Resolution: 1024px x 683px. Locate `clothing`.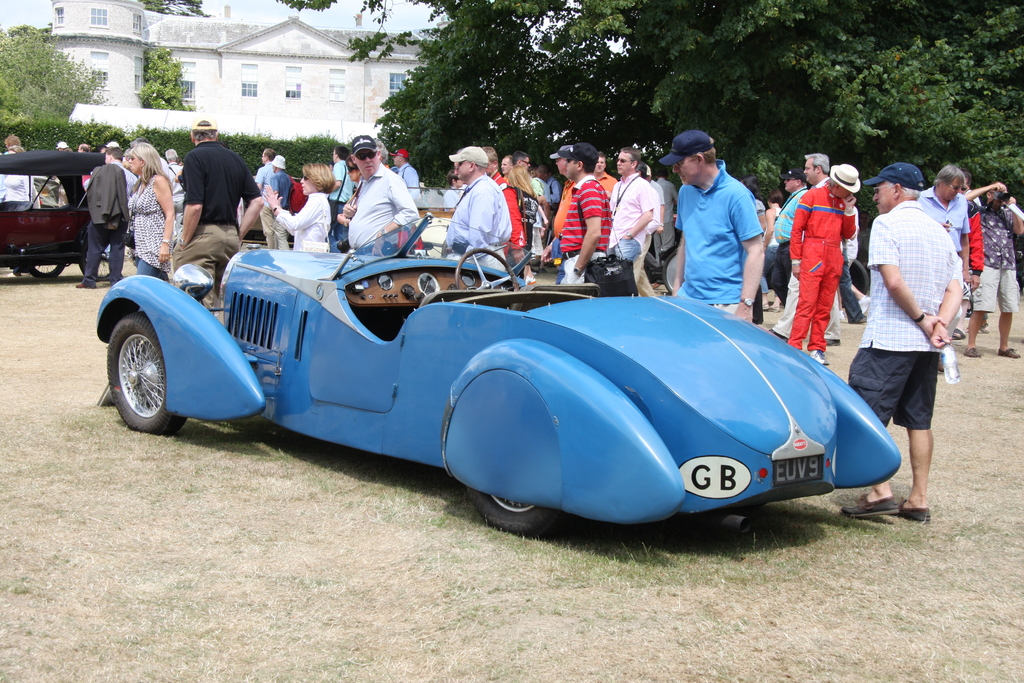
rect(172, 140, 261, 312).
